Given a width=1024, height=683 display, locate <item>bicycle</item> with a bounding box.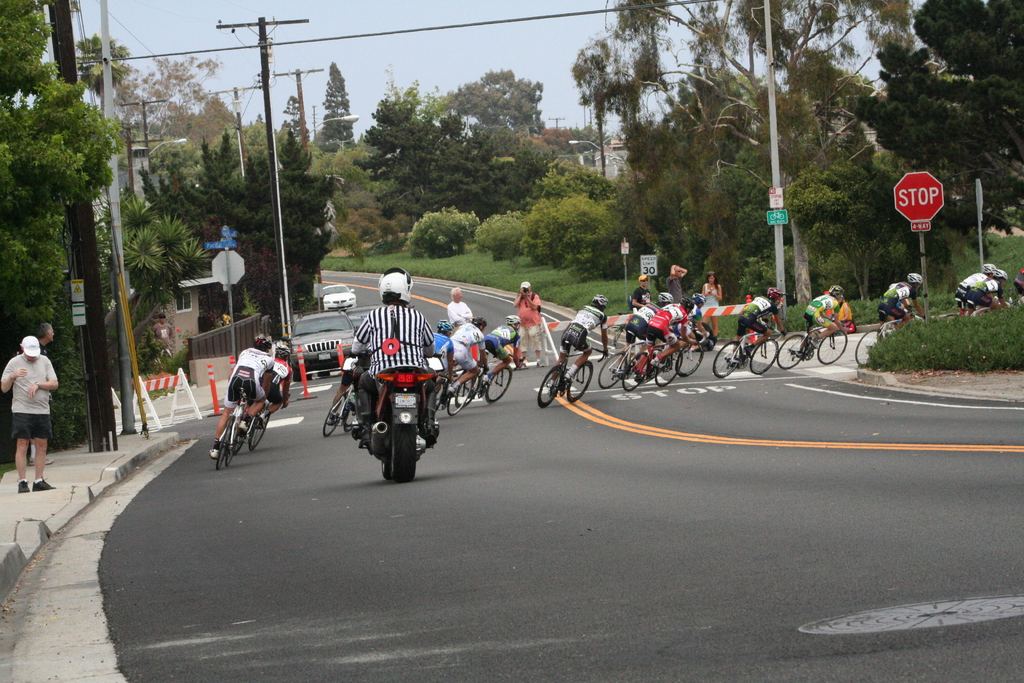
Located: (433, 357, 486, 418).
